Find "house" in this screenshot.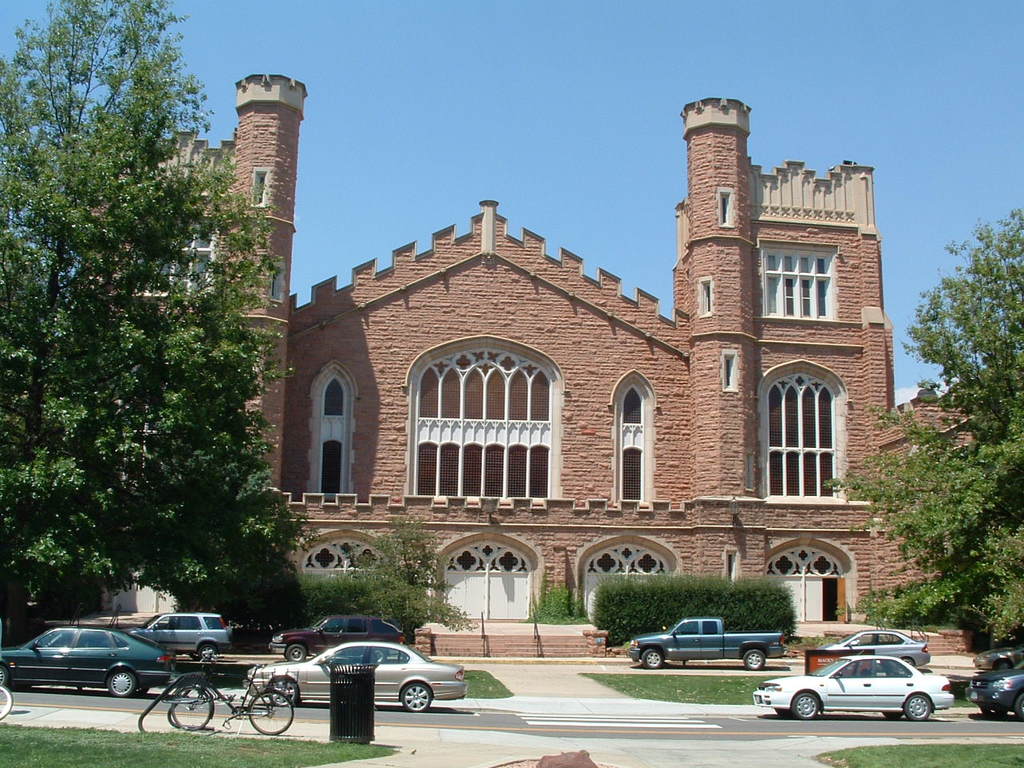
The bounding box for "house" is <region>233, 73, 982, 622</region>.
